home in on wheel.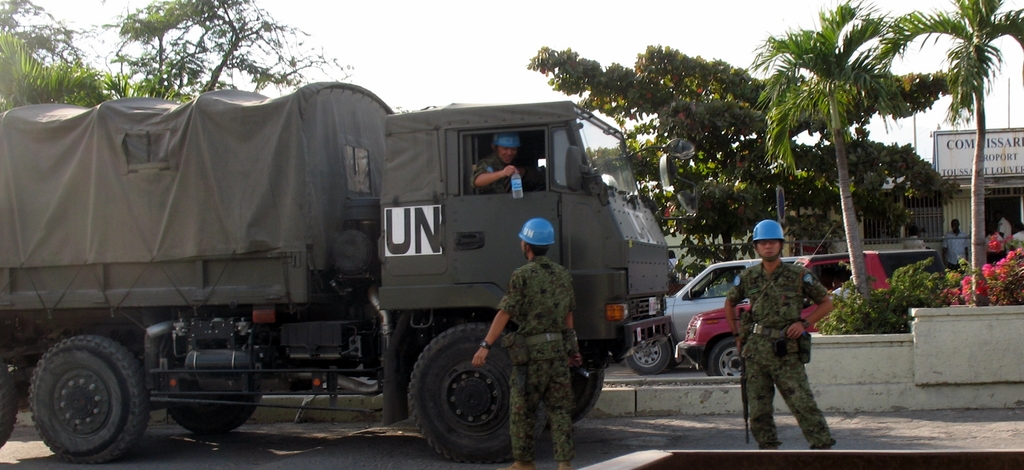
Homed in at select_region(566, 337, 605, 434).
